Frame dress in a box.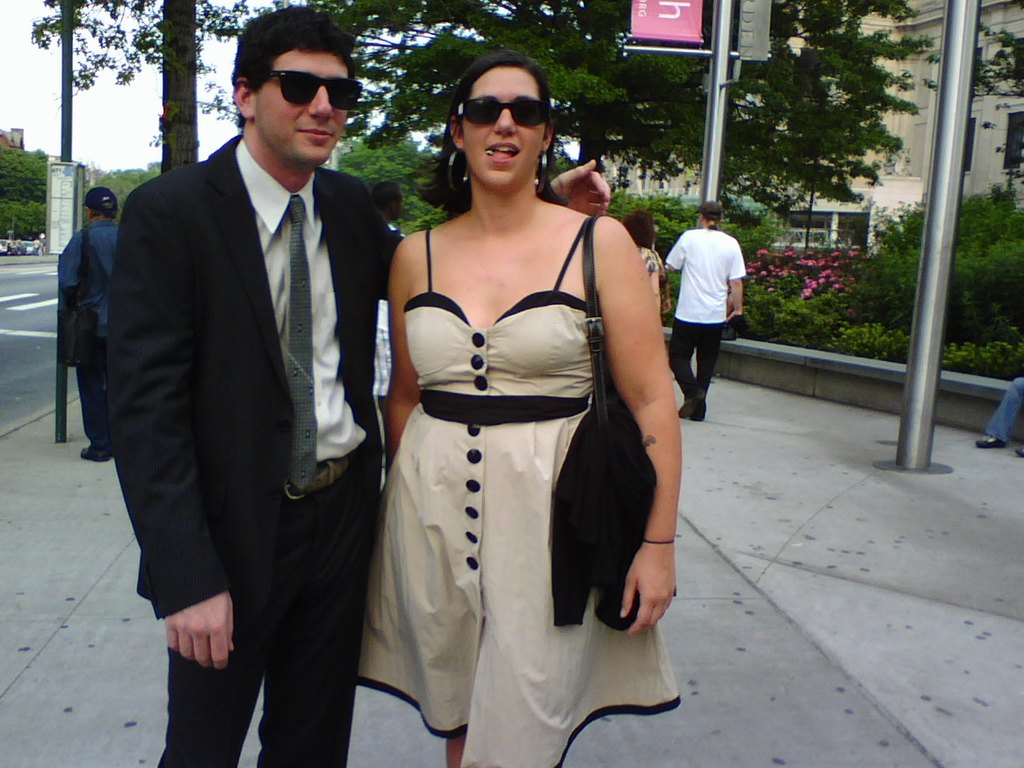
select_region(355, 218, 681, 767).
